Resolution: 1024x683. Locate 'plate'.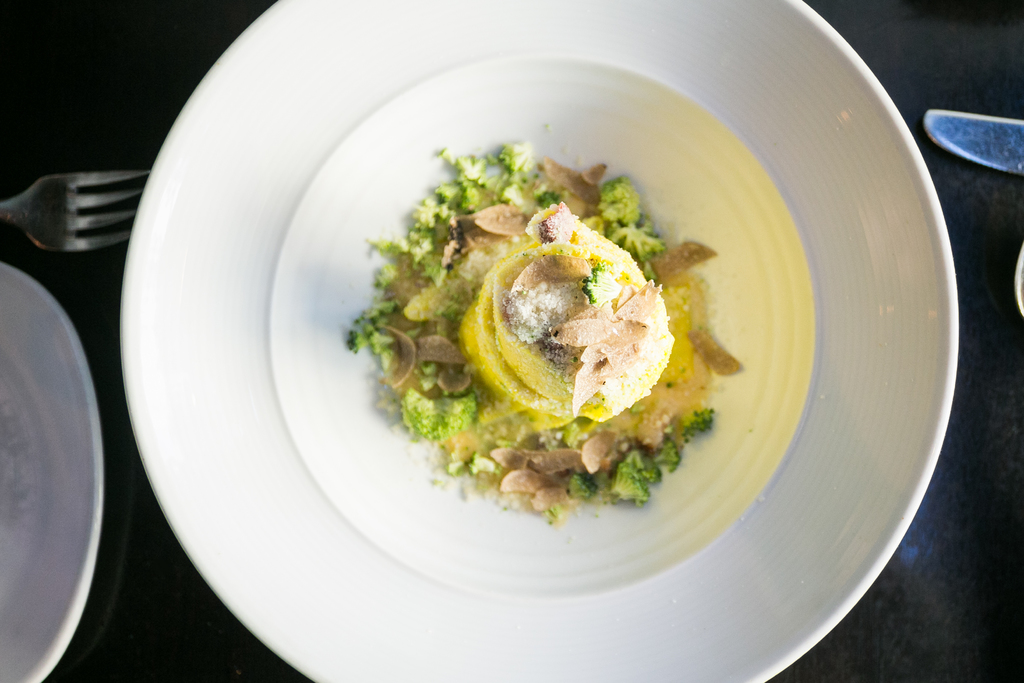
<bbox>1, 259, 104, 682</bbox>.
